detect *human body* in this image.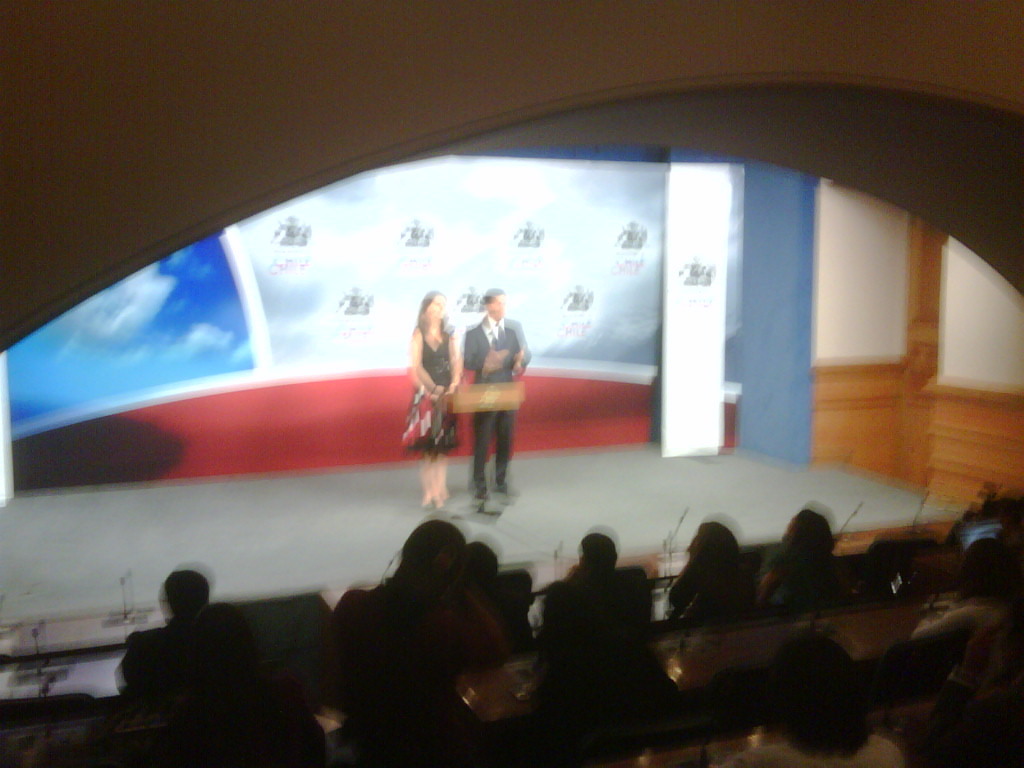
Detection: pyautogui.locateOnScreen(411, 291, 468, 507).
